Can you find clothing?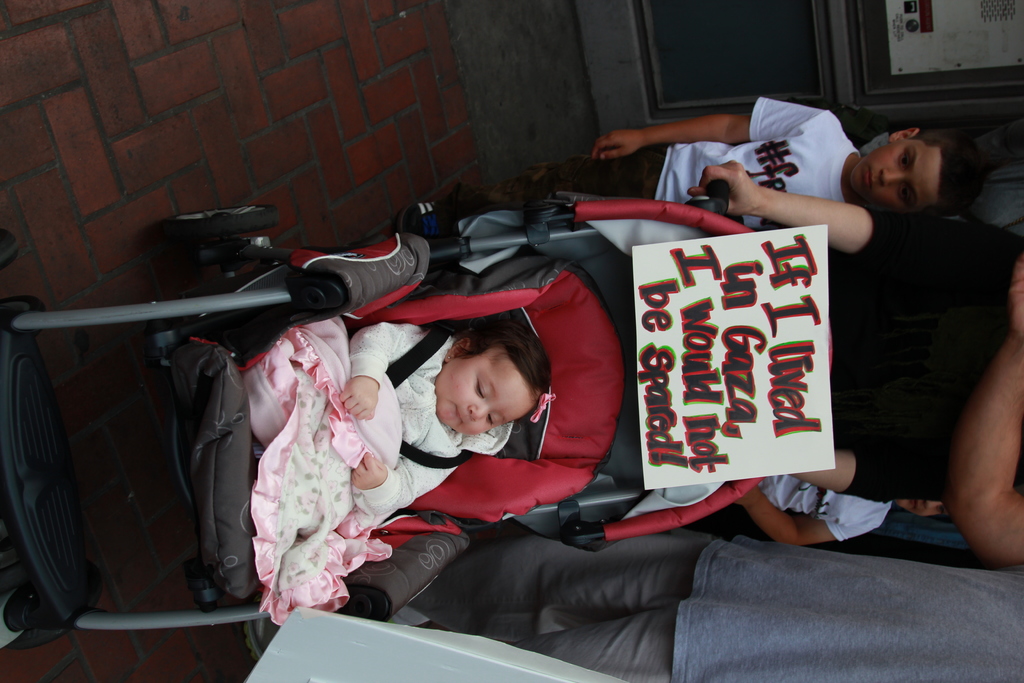
Yes, bounding box: <region>404, 533, 1023, 682</region>.
